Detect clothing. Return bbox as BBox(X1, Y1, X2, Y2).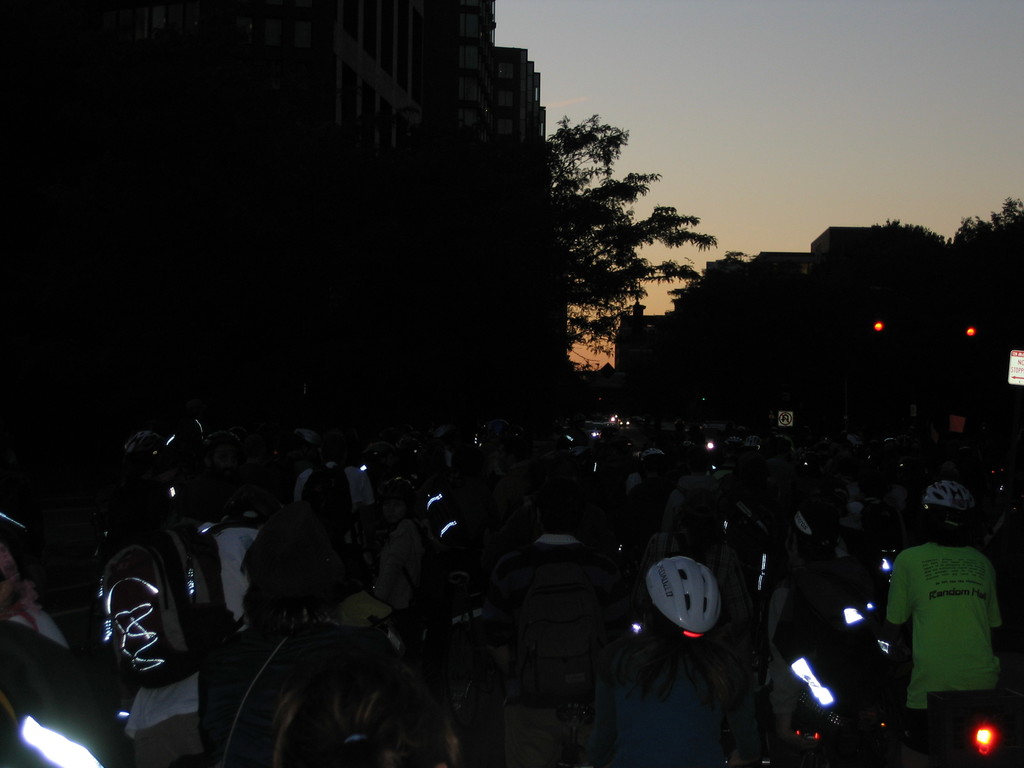
BBox(881, 536, 1005, 715).
